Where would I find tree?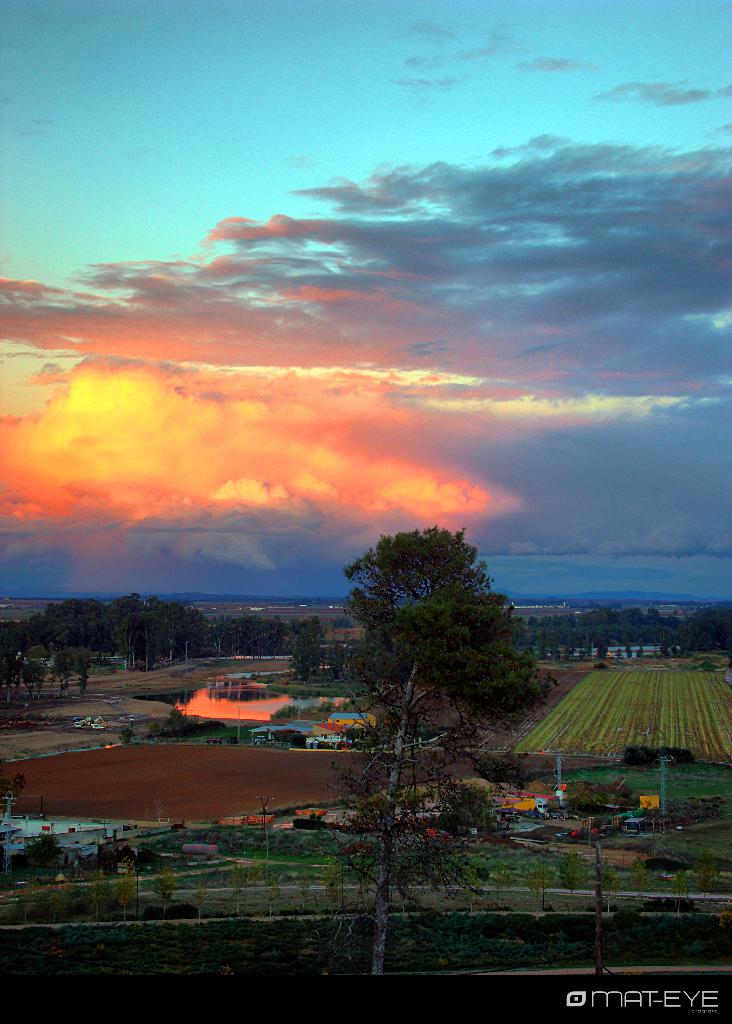
At box(692, 865, 715, 899).
